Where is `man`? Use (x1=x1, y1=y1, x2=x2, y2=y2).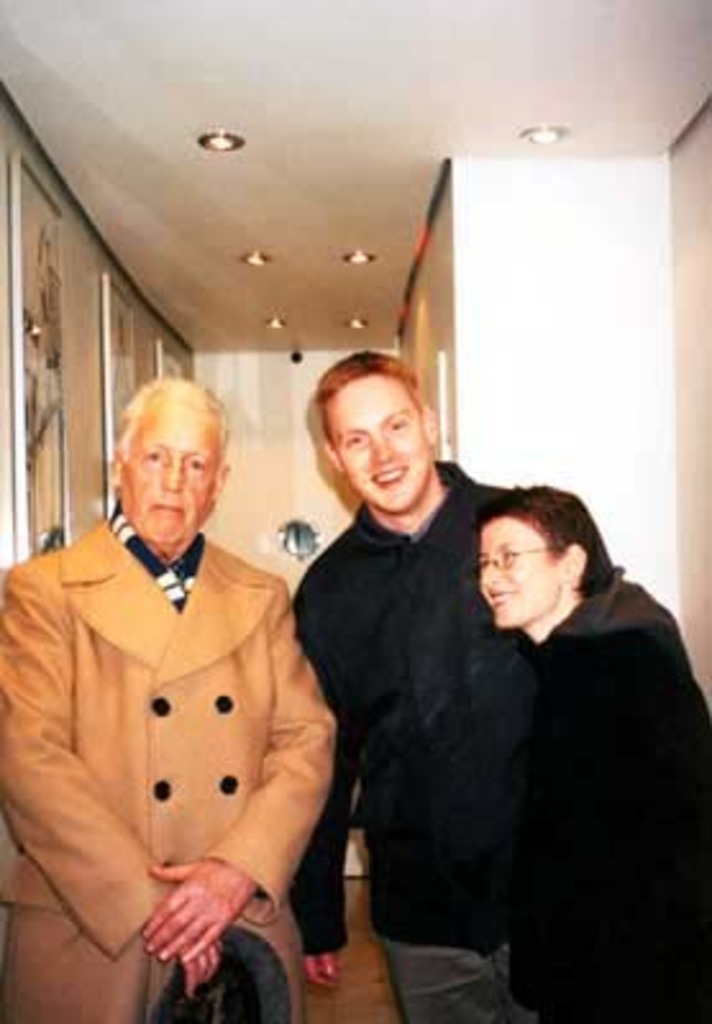
(x1=13, y1=330, x2=359, y2=1021).
